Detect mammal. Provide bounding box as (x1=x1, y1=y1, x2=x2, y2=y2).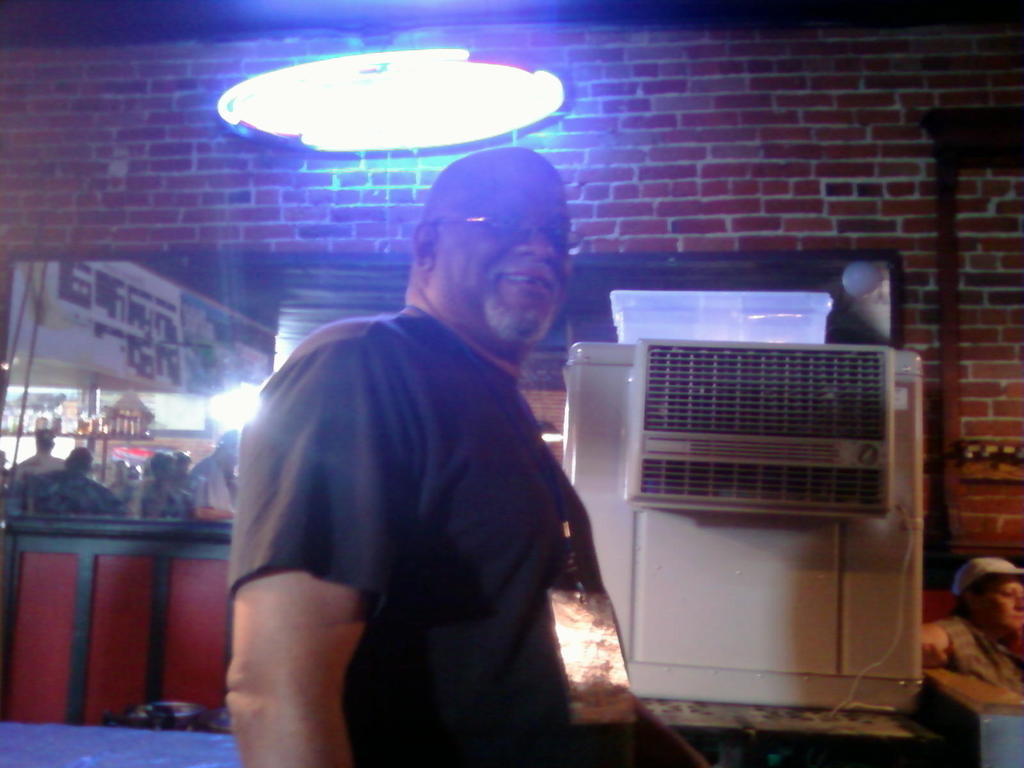
(x1=11, y1=426, x2=65, y2=484).
